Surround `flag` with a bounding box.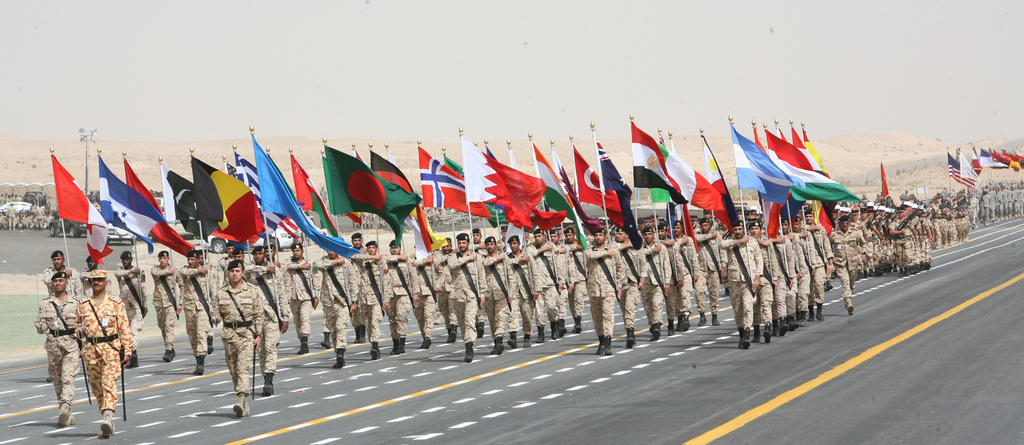
bbox(764, 129, 863, 207).
